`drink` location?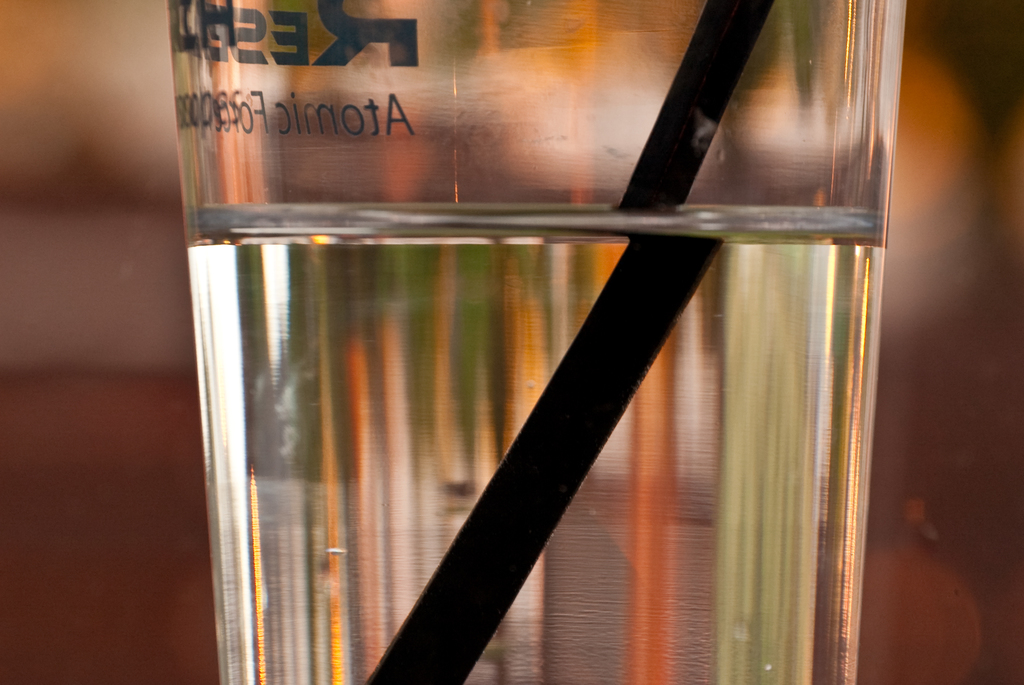
[62,0,900,667]
